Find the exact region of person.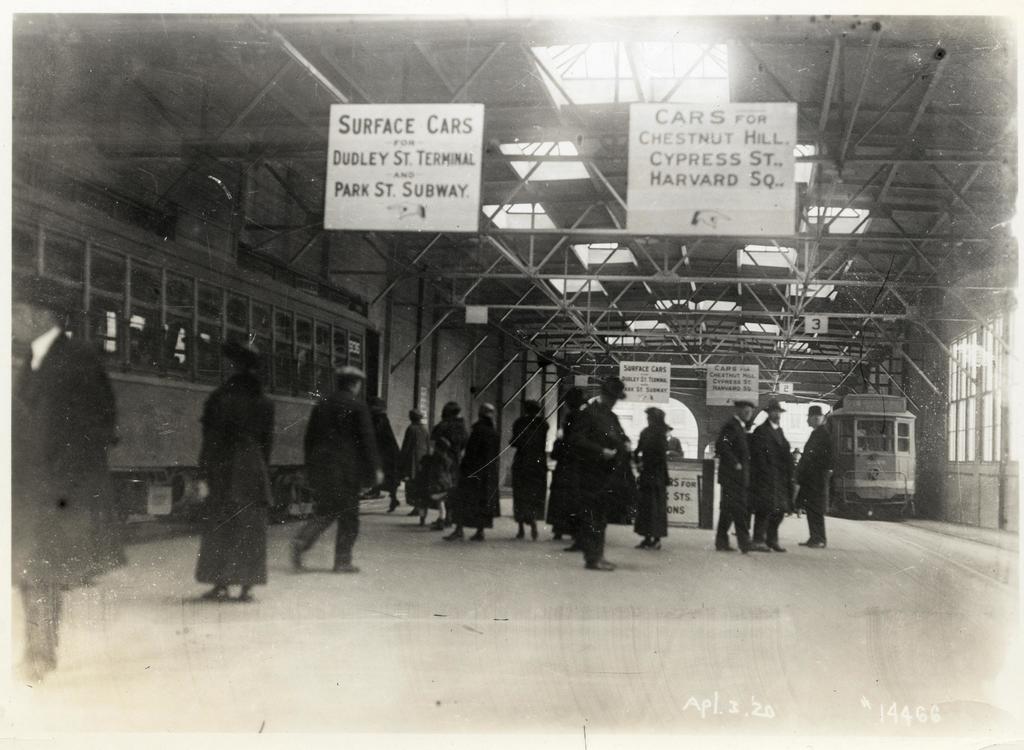
Exact region: detection(5, 279, 122, 665).
